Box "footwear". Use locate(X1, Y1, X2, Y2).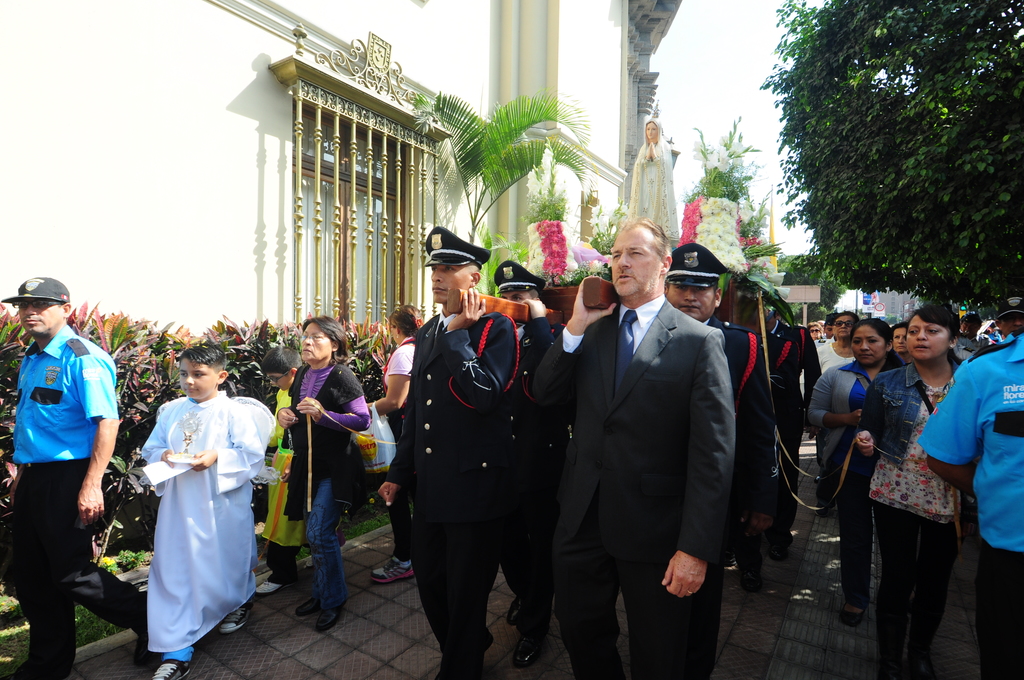
locate(294, 592, 328, 618).
